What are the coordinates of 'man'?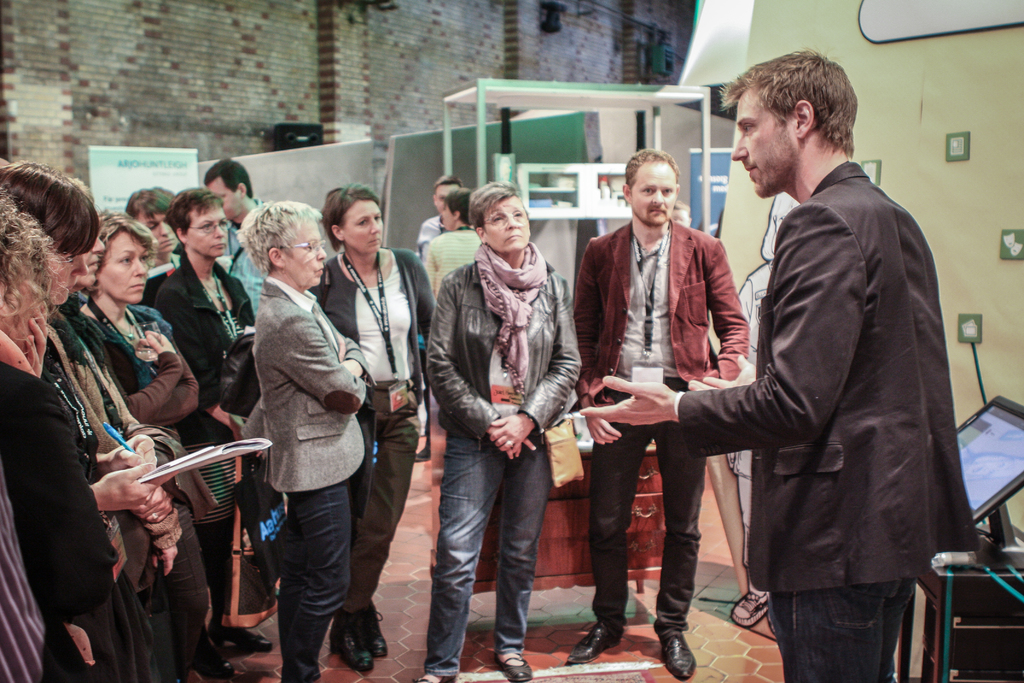
pyautogui.locateOnScreen(127, 183, 177, 272).
